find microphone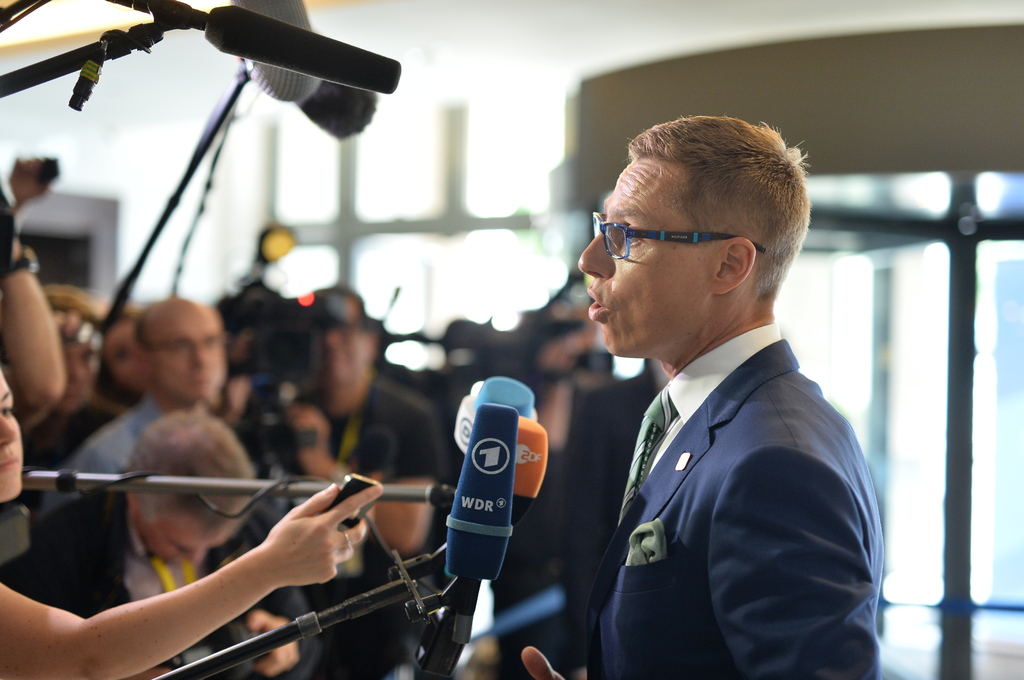
box=[94, 0, 401, 92]
